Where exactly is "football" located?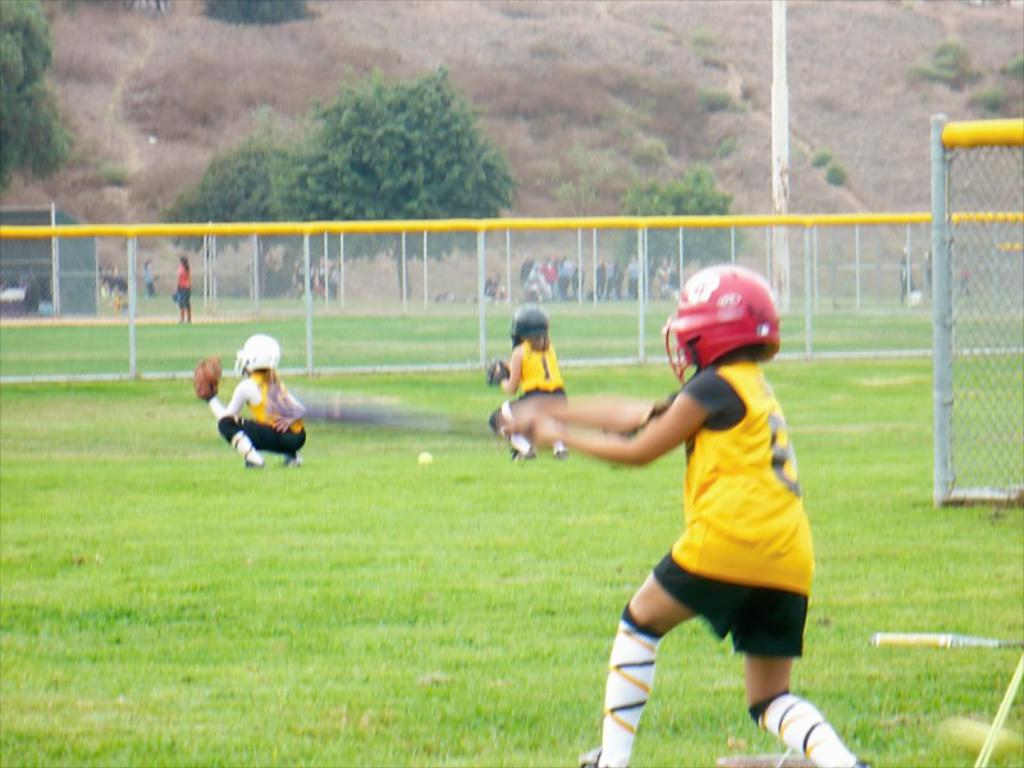
Its bounding box is bbox=[189, 349, 221, 397].
